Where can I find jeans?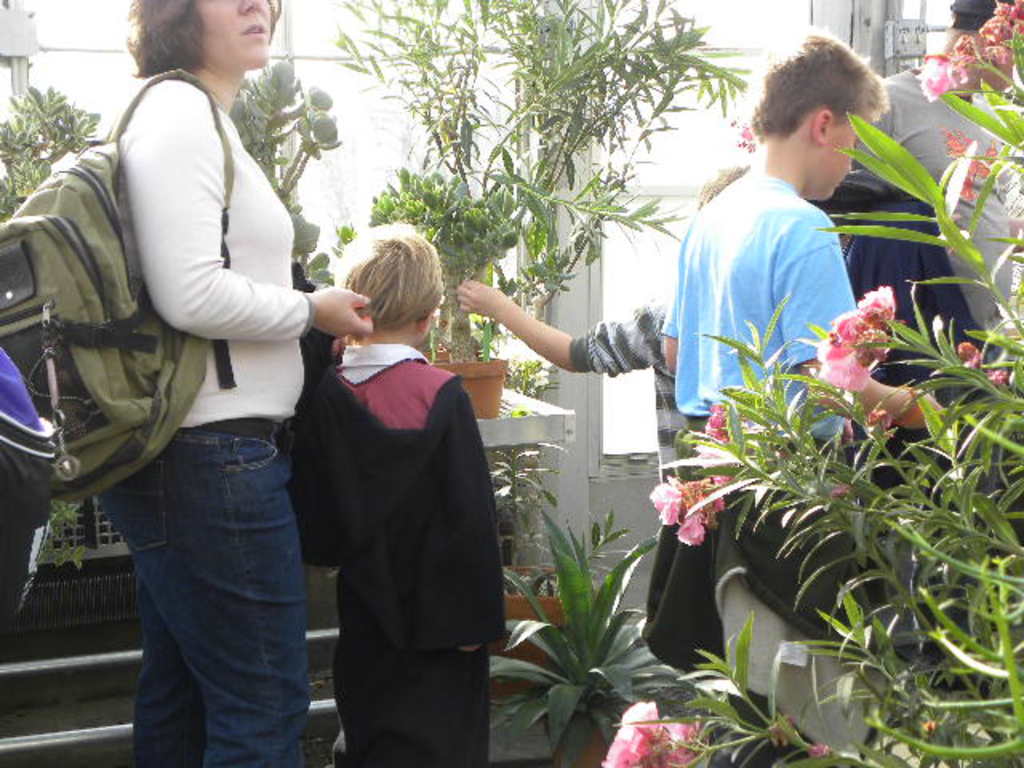
You can find it at bbox=(94, 405, 317, 763).
